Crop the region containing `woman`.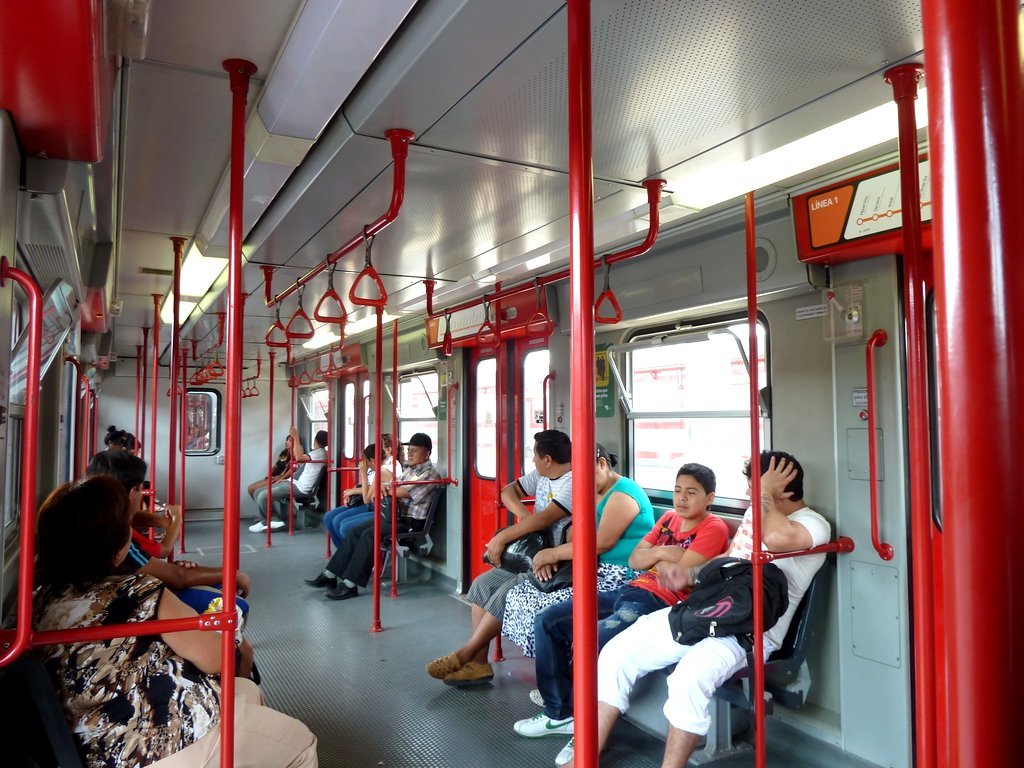
Crop region: {"x1": 325, "y1": 429, "x2": 407, "y2": 541}.
